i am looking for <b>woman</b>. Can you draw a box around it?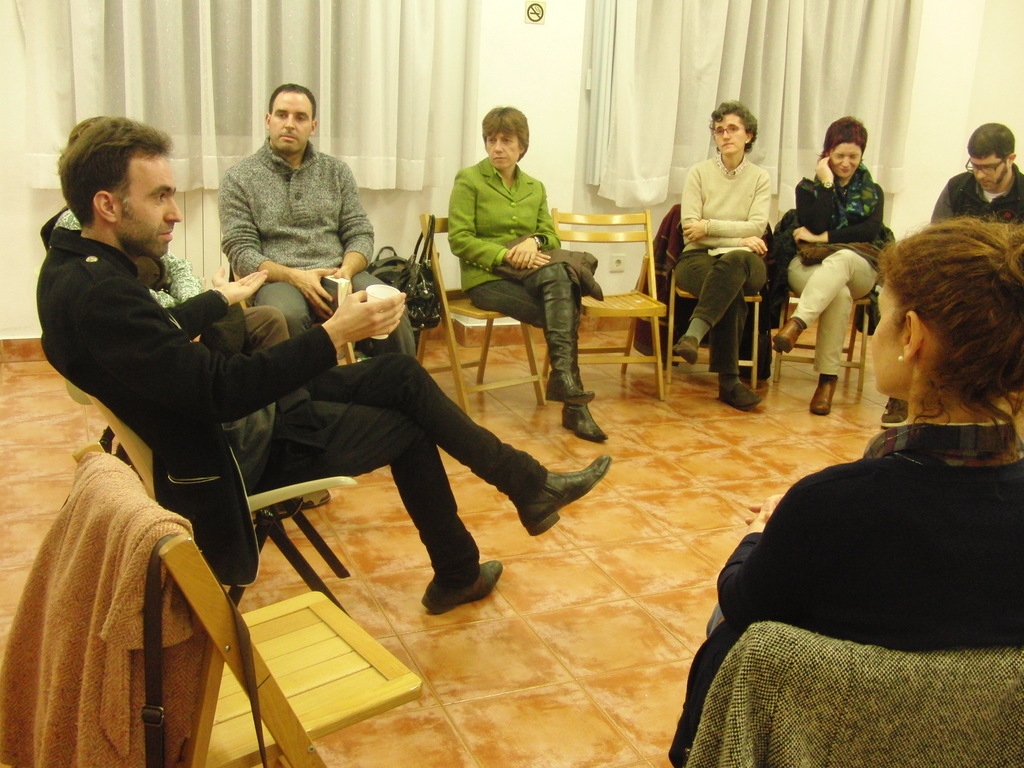
Sure, the bounding box is <box>449,97,614,444</box>.
